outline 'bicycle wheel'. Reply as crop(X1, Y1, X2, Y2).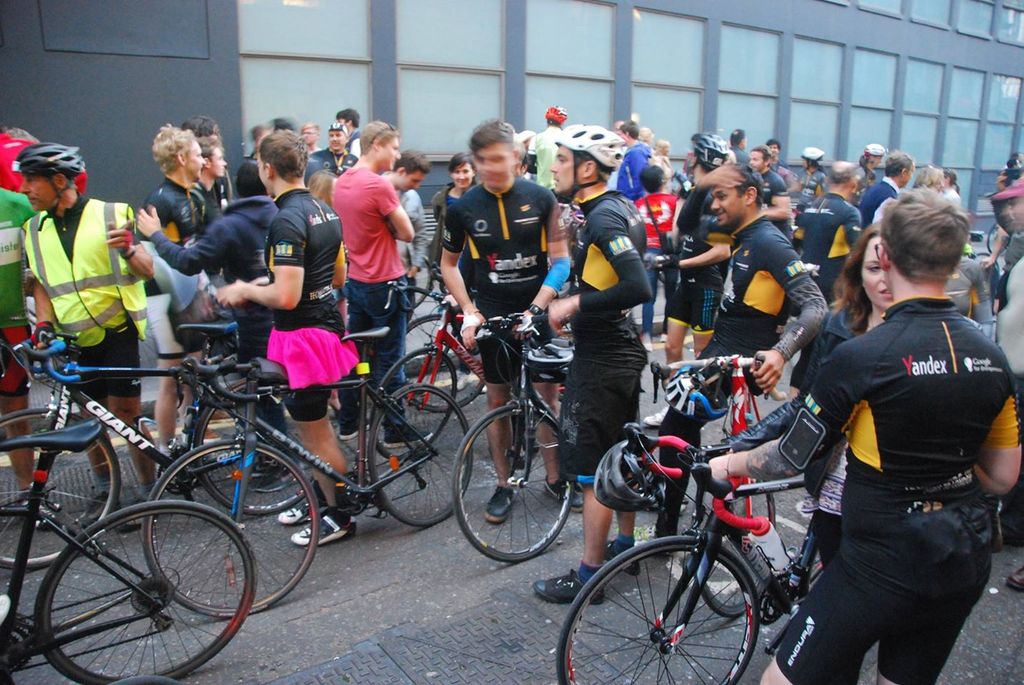
crop(193, 374, 325, 519).
